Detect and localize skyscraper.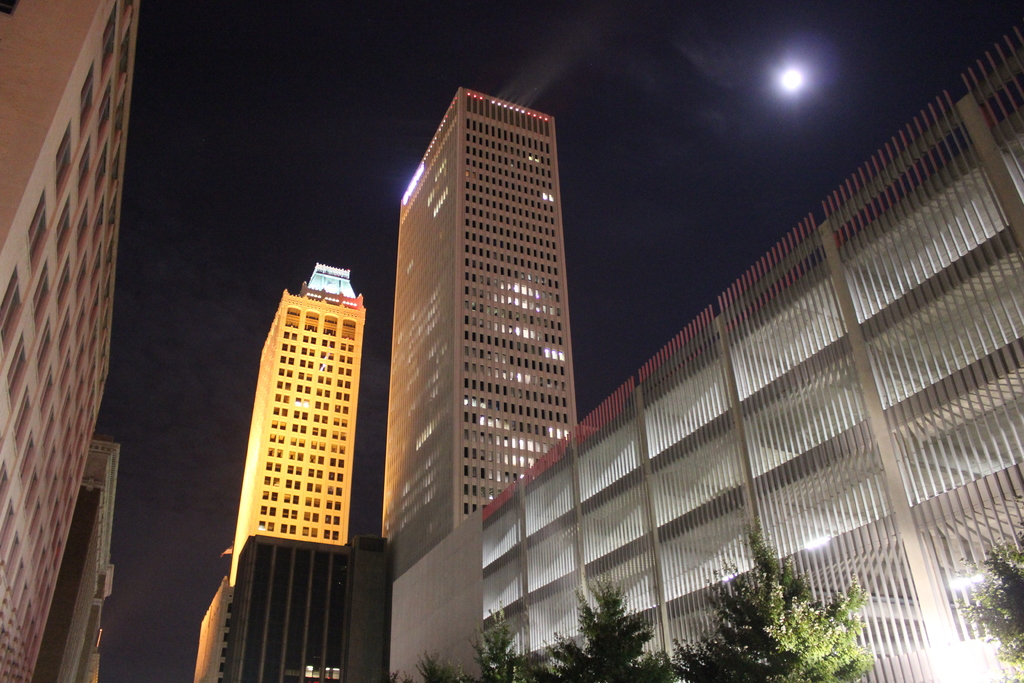
Localized at (left=196, top=260, right=344, bottom=682).
